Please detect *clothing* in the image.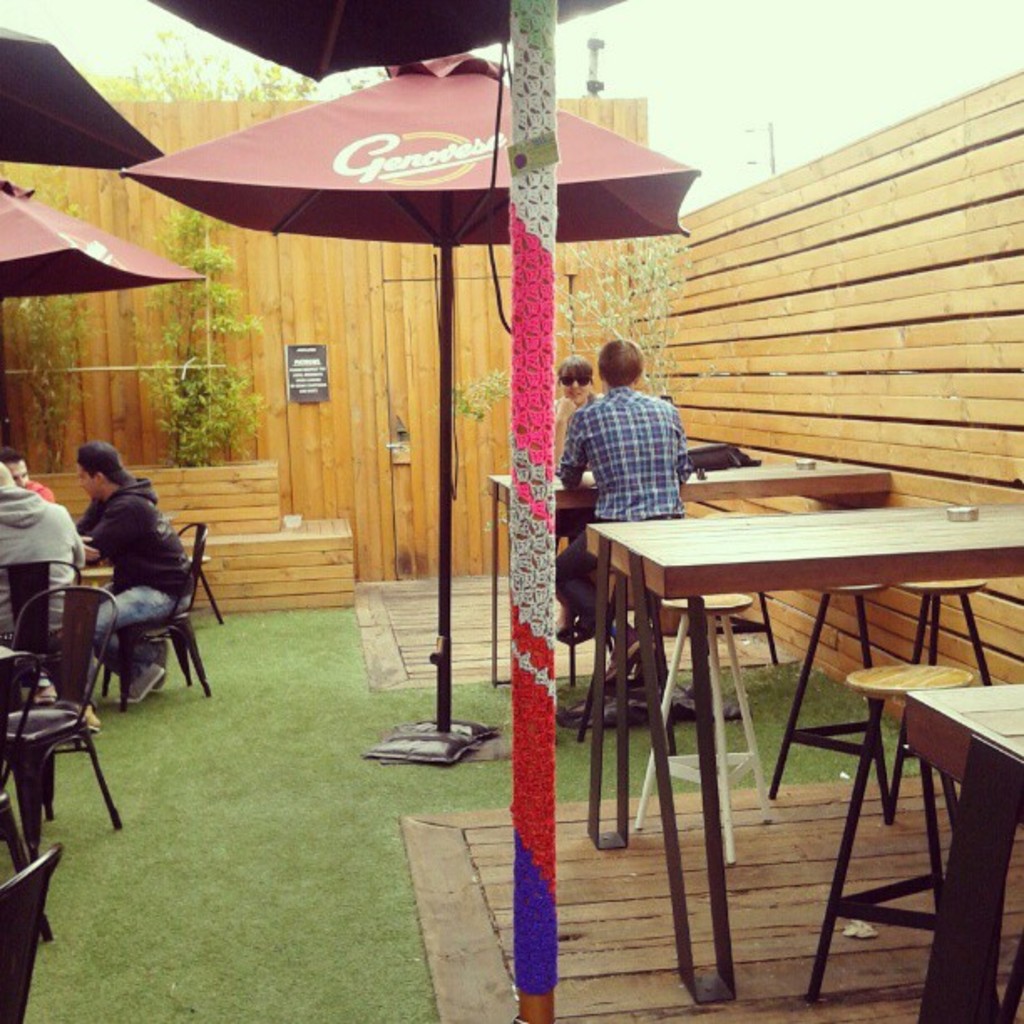
(0,475,84,679).
